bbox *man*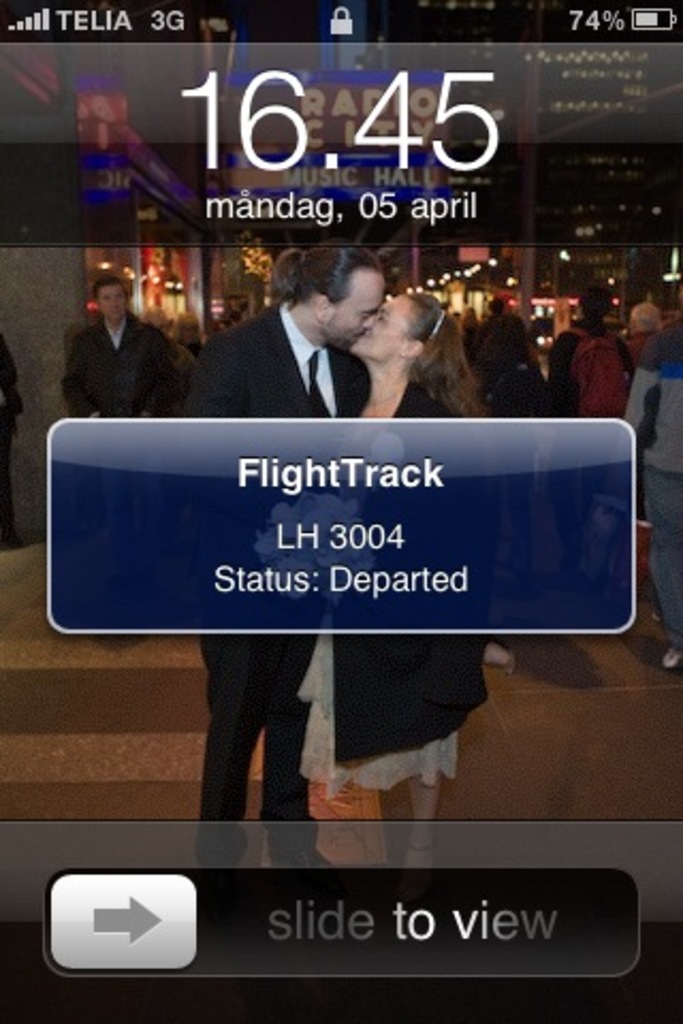
pyautogui.locateOnScreen(546, 282, 636, 416)
